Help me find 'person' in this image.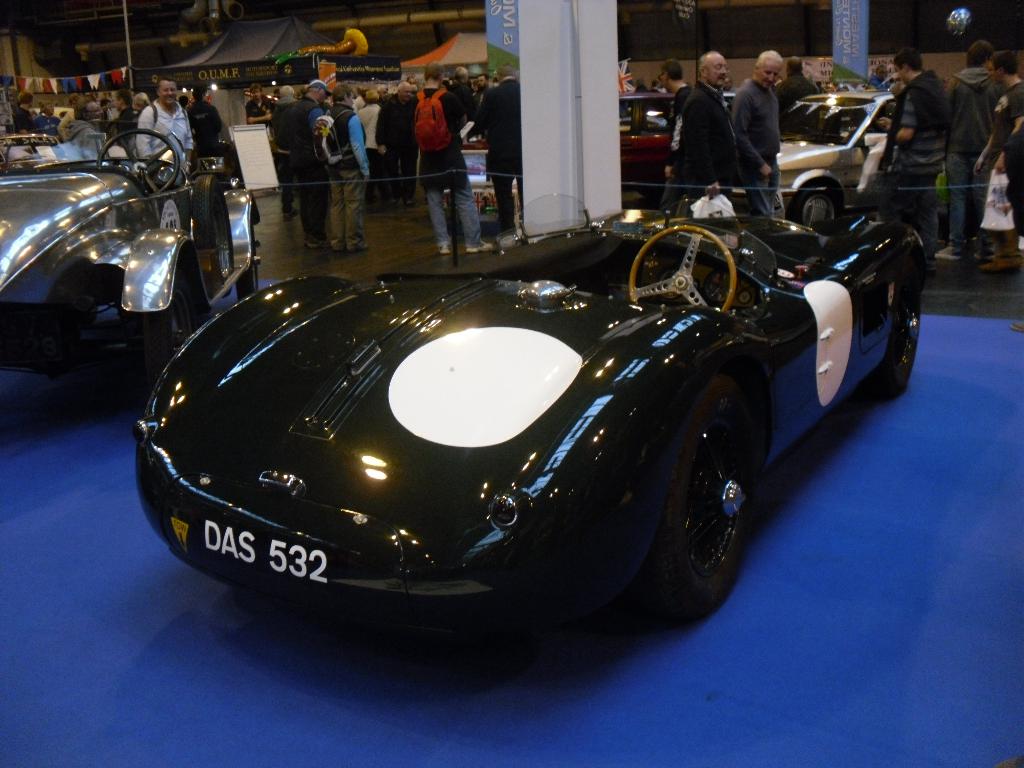
Found it: box(415, 64, 498, 254).
